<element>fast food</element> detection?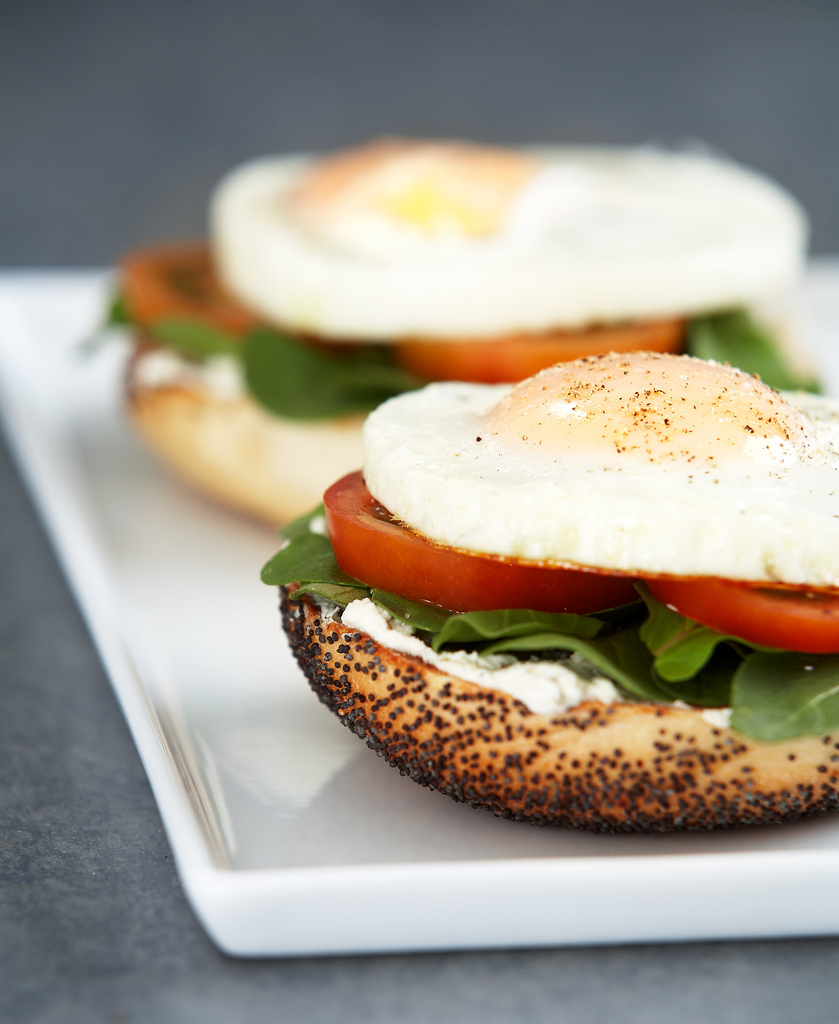
bbox=(76, 127, 819, 528)
